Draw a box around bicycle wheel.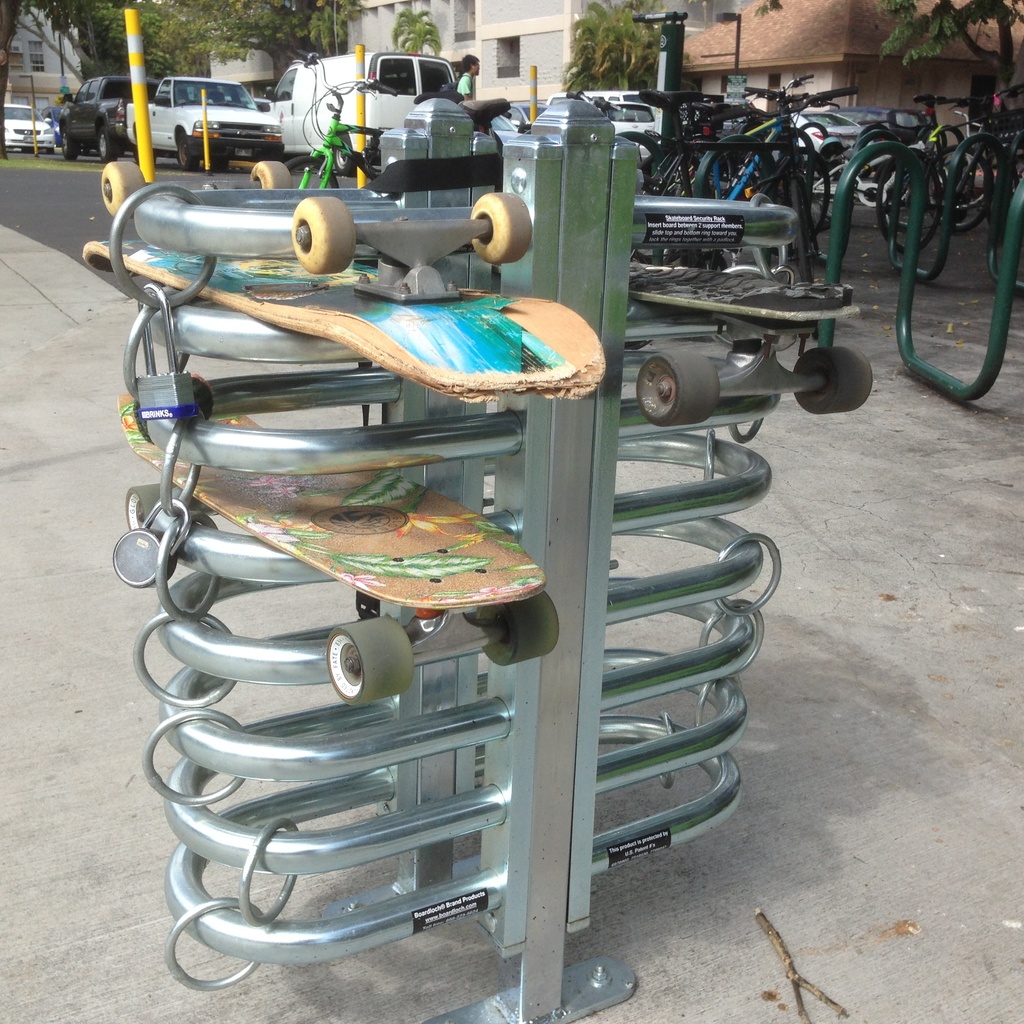
crop(664, 147, 740, 196).
